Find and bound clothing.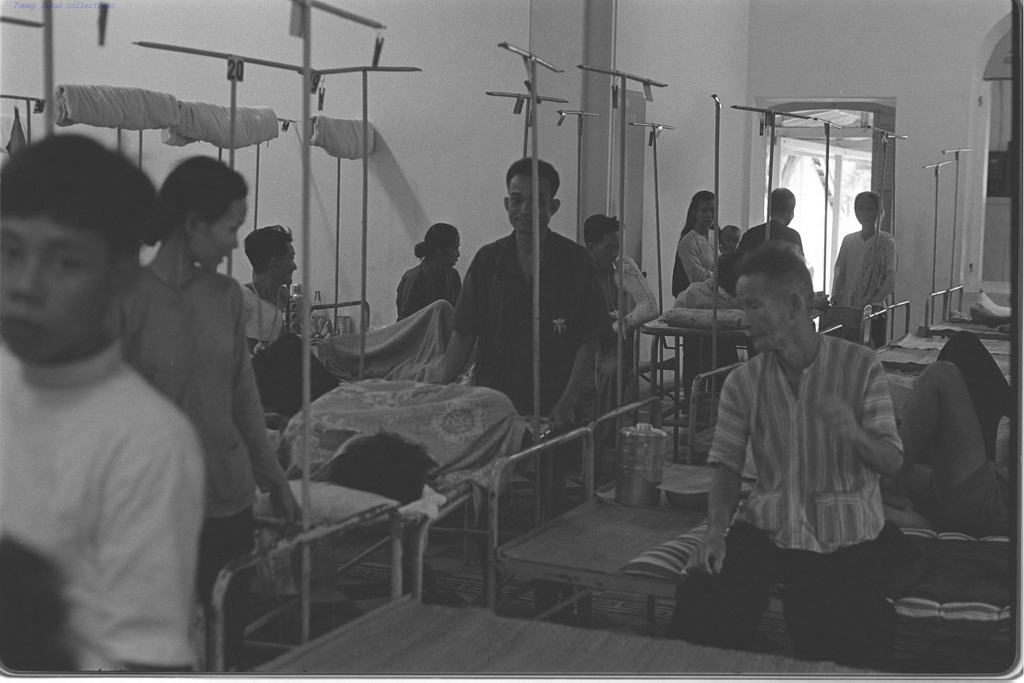
Bound: x1=397, y1=259, x2=460, y2=317.
